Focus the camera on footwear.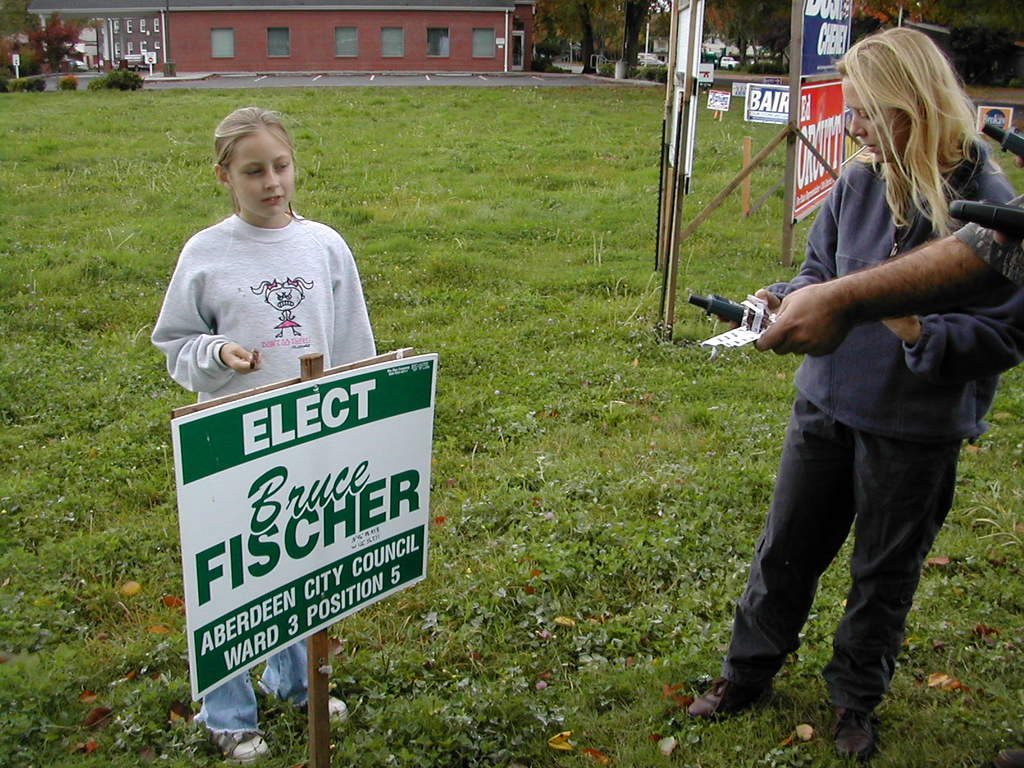
Focus region: Rect(686, 676, 739, 719).
